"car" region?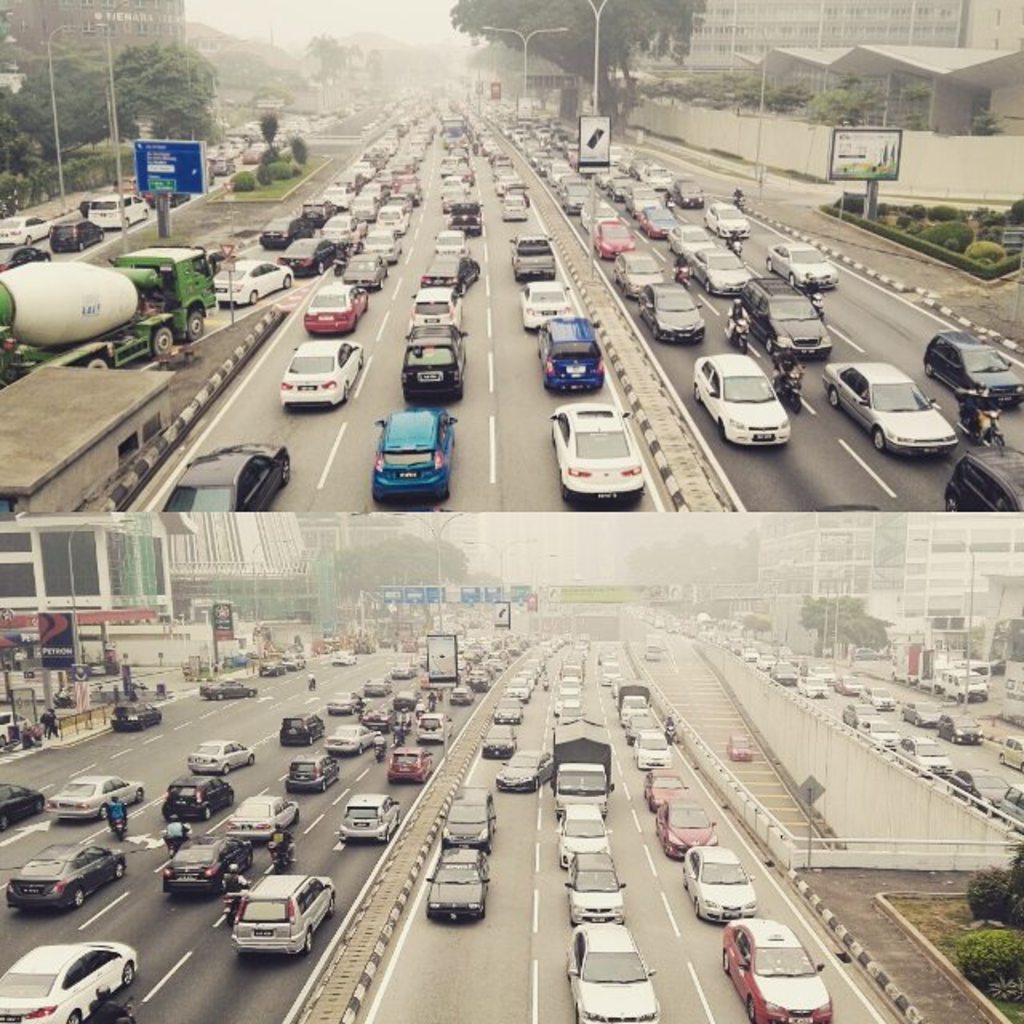
box(730, 733, 754, 765)
